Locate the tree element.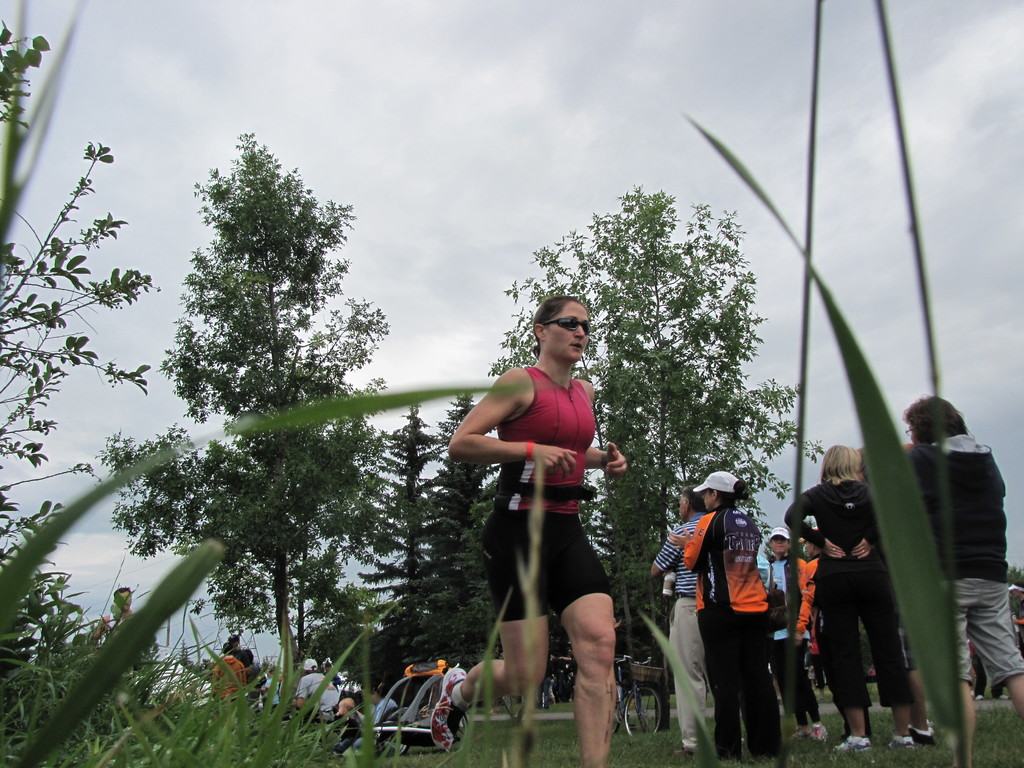
Element bbox: [488,175,830,696].
